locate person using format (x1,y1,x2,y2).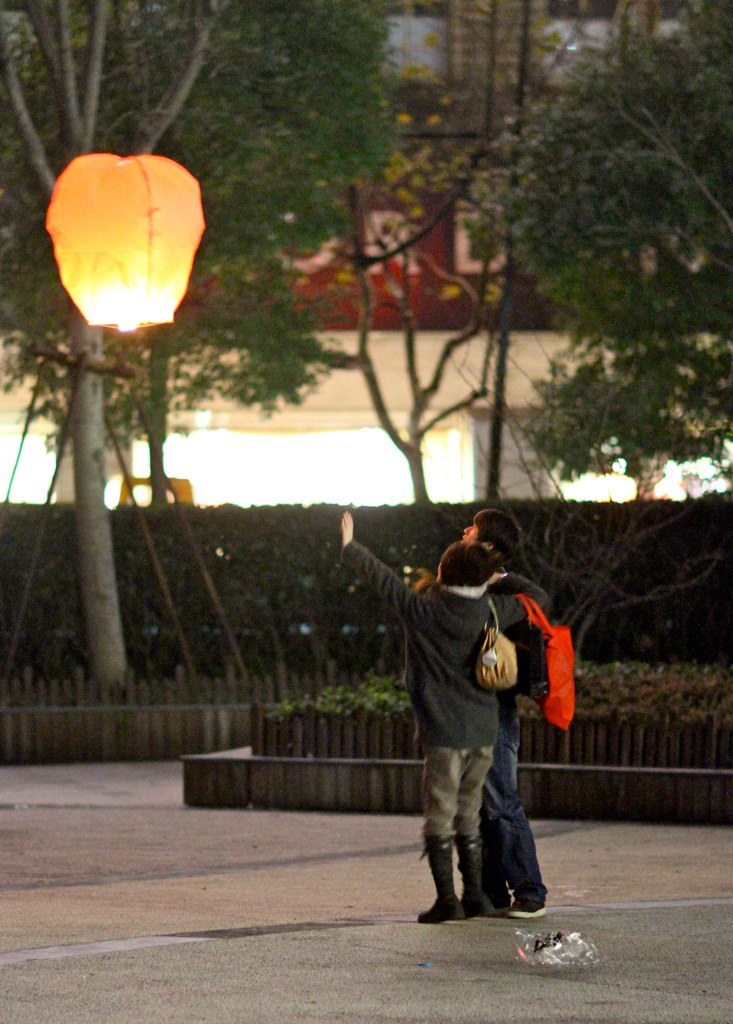
(414,505,562,916).
